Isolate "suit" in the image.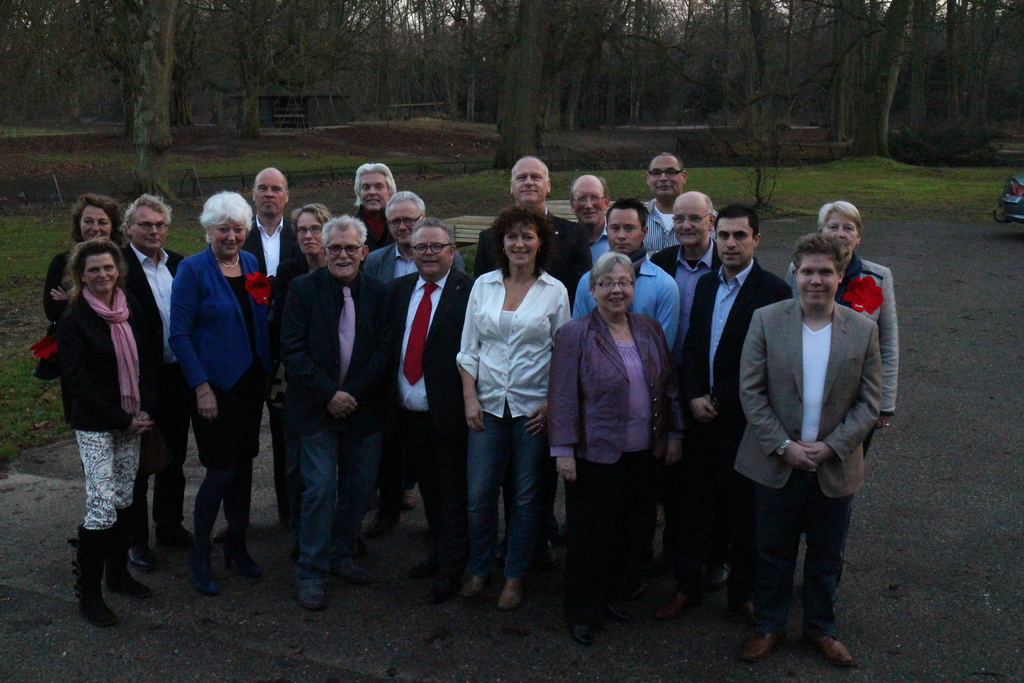
Isolated region: crop(222, 217, 310, 518).
